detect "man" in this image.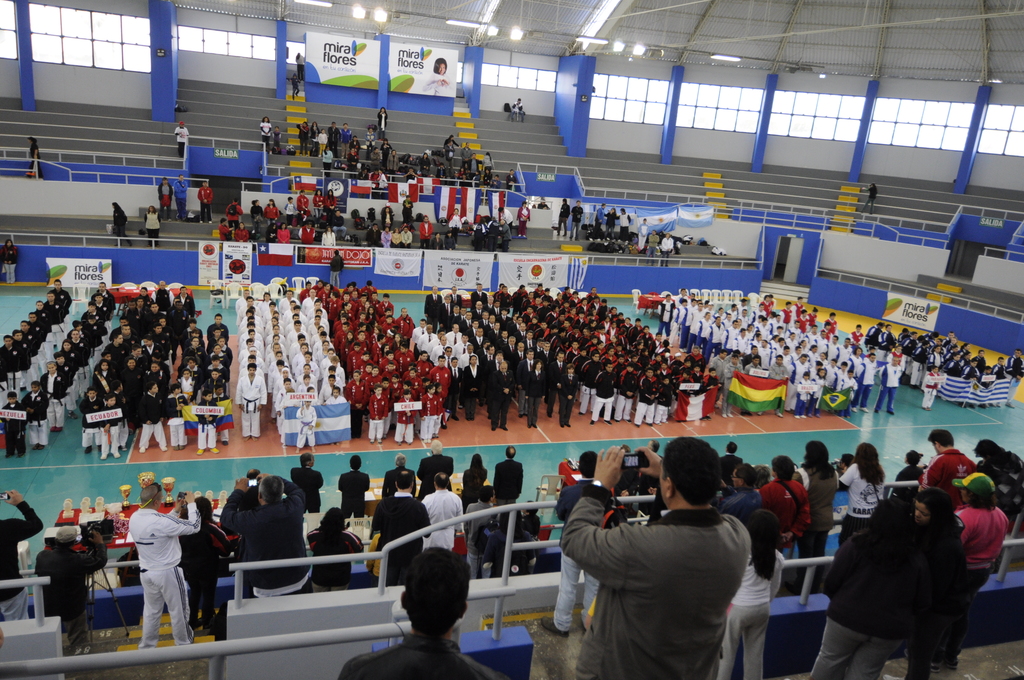
Detection: select_region(289, 451, 324, 512).
